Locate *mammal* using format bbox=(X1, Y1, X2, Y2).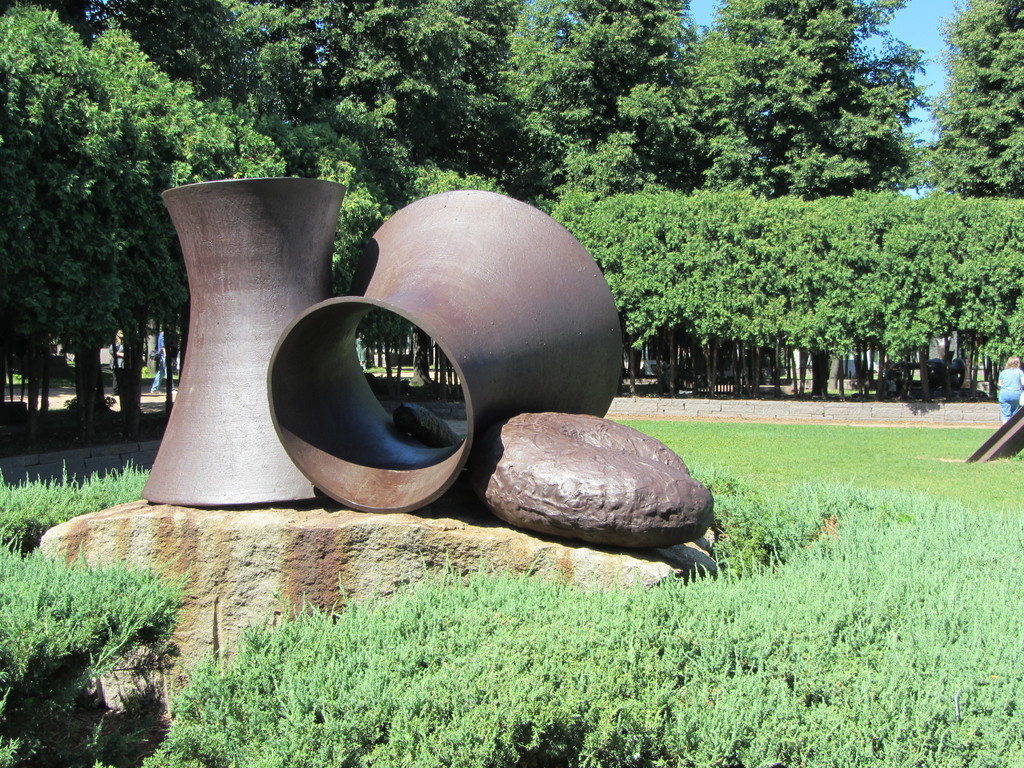
bbox=(398, 401, 458, 447).
